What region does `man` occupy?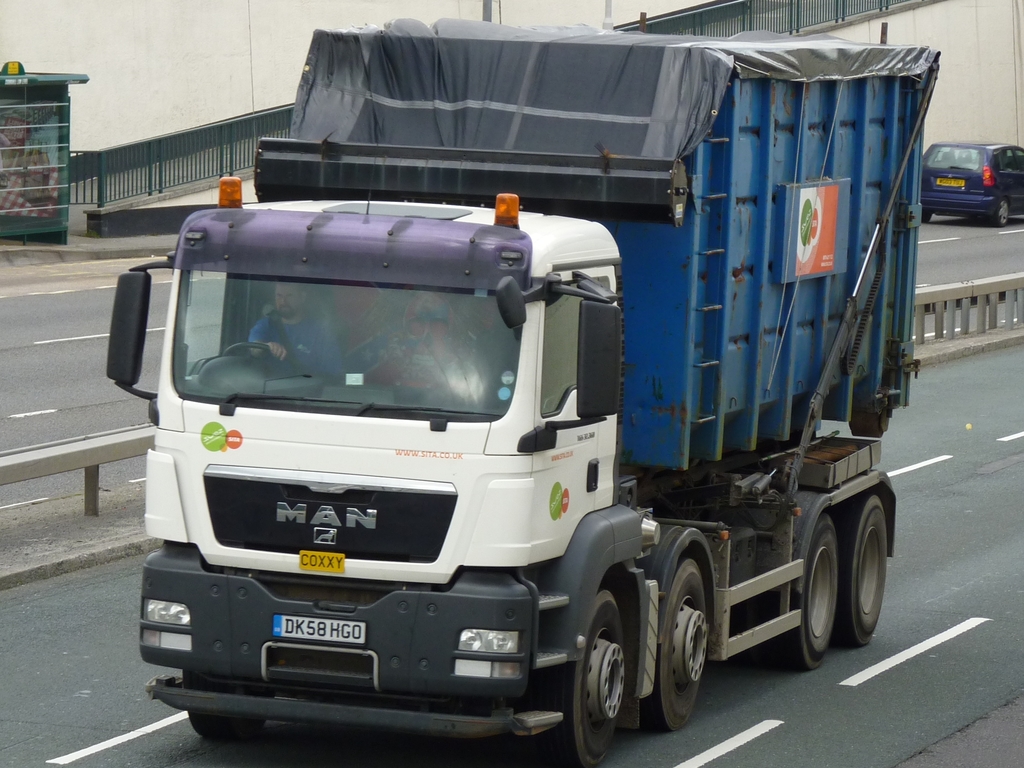
(248, 281, 343, 383).
